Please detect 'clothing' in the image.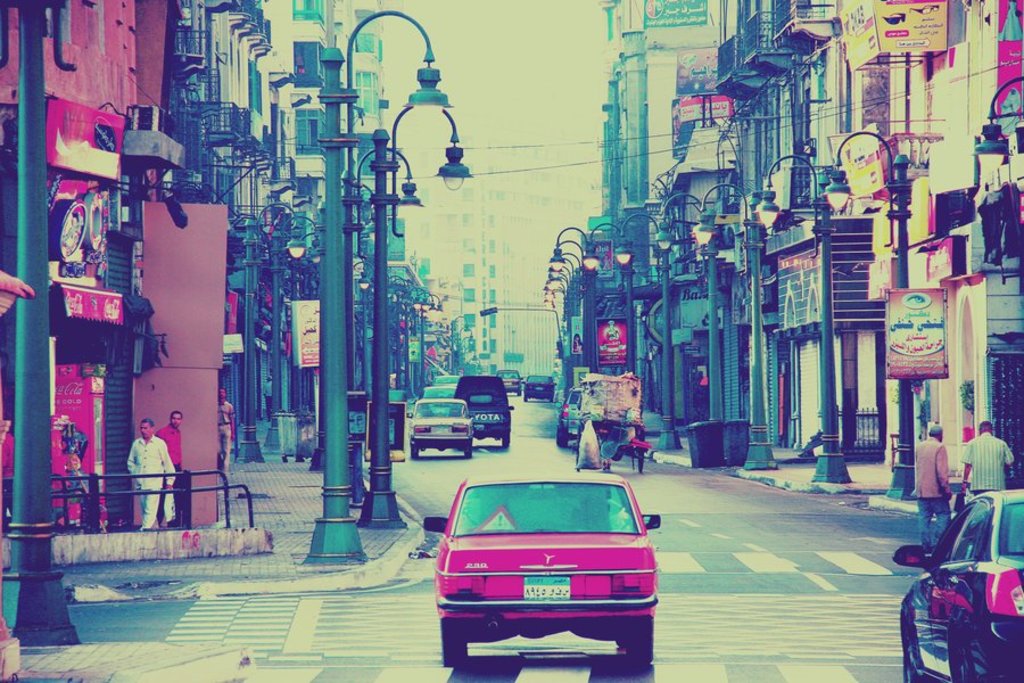
crop(220, 400, 236, 472).
